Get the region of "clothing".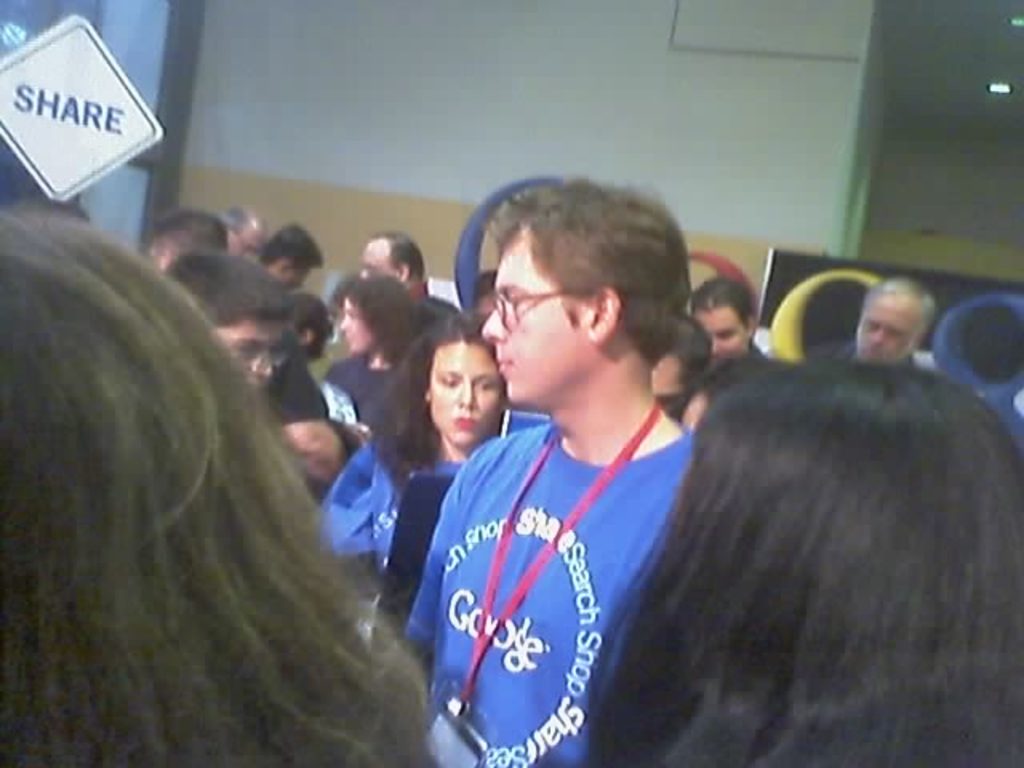
(416, 418, 683, 766).
